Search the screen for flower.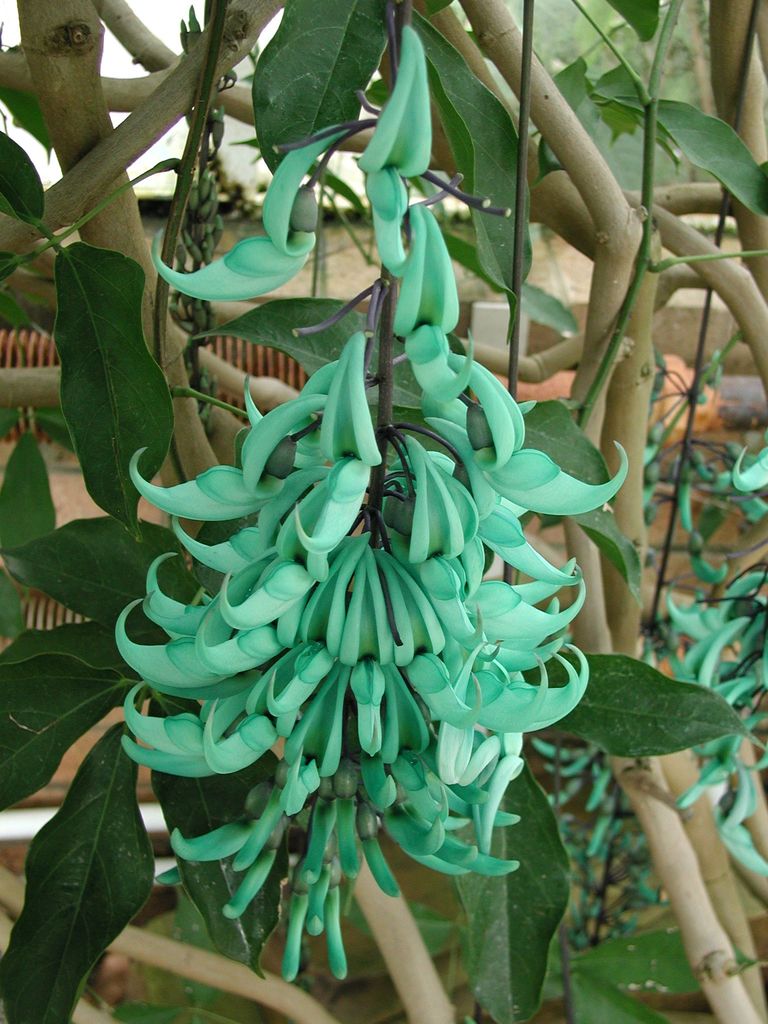
Found at 360, 24, 433, 275.
